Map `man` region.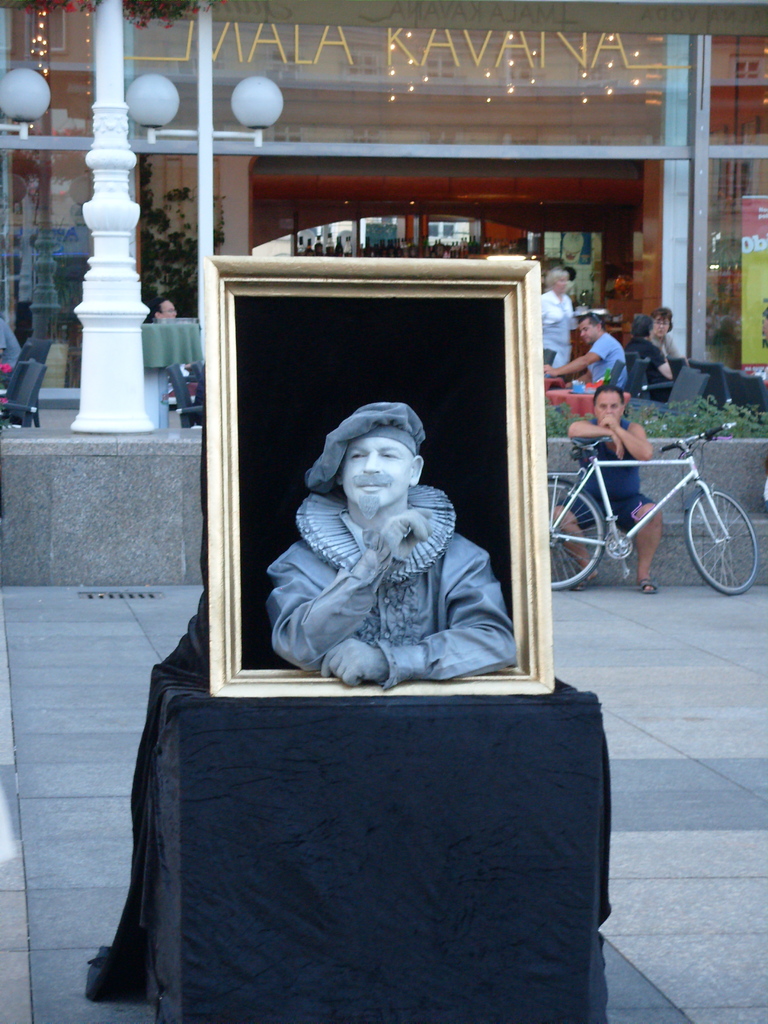
Mapped to 265,404,517,687.
